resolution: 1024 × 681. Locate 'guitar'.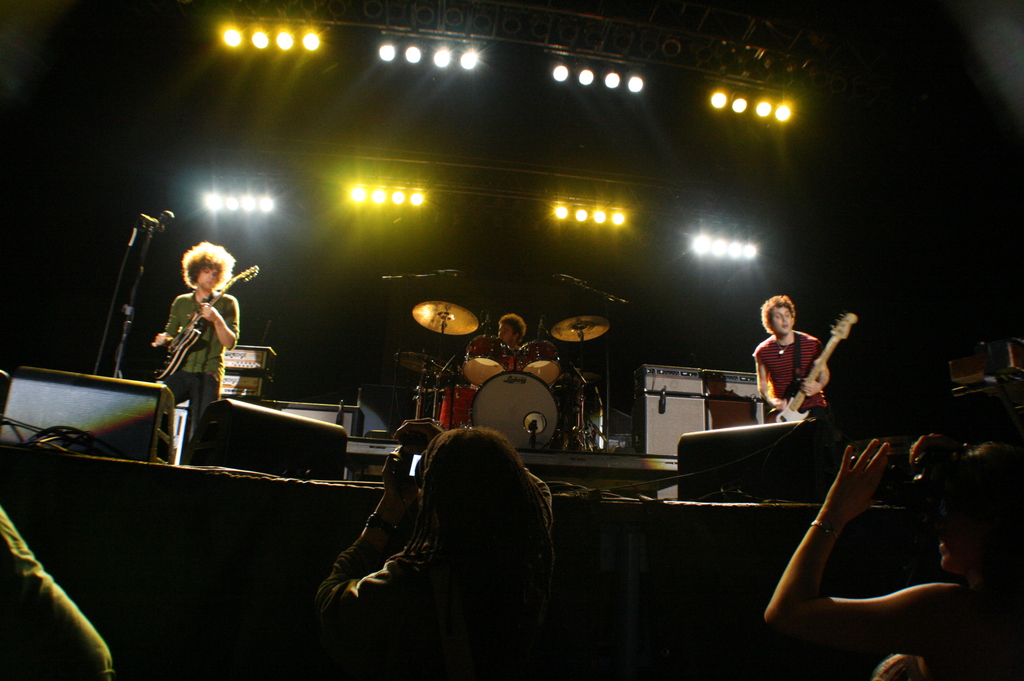
149:262:264:376.
